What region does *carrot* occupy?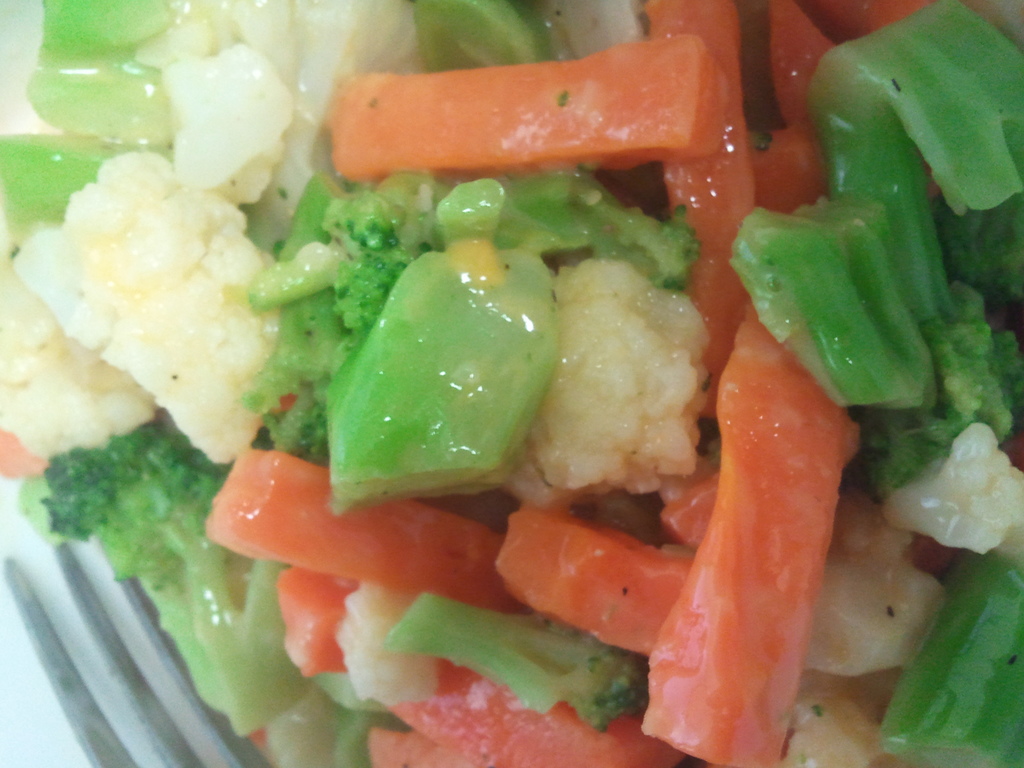
crop(204, 450, 506, 607).
